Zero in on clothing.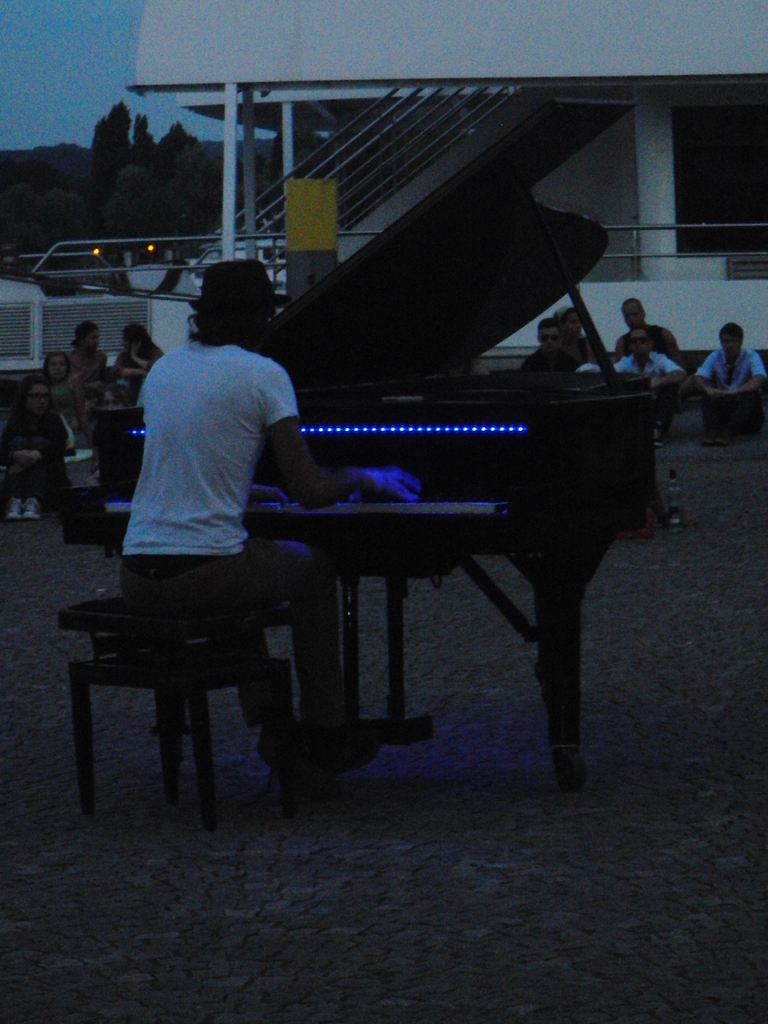
Zeroed in: <box>526,342,575,371</box>.
